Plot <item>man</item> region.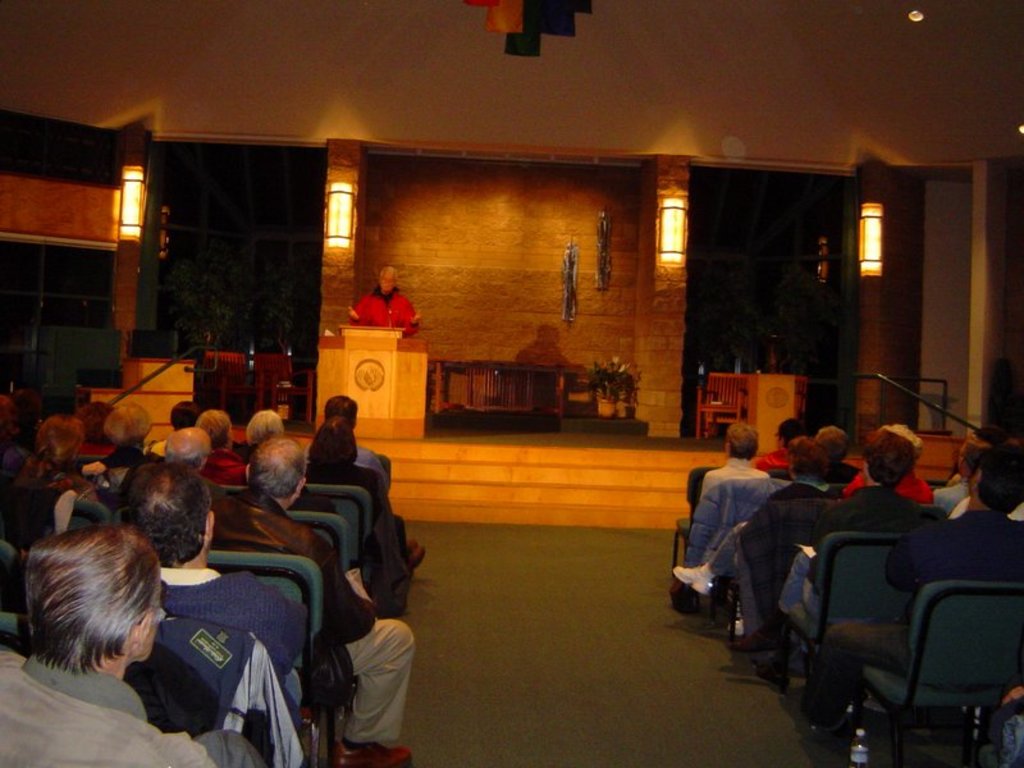
Plotted at BBox(815, 442, 1023, 739).
